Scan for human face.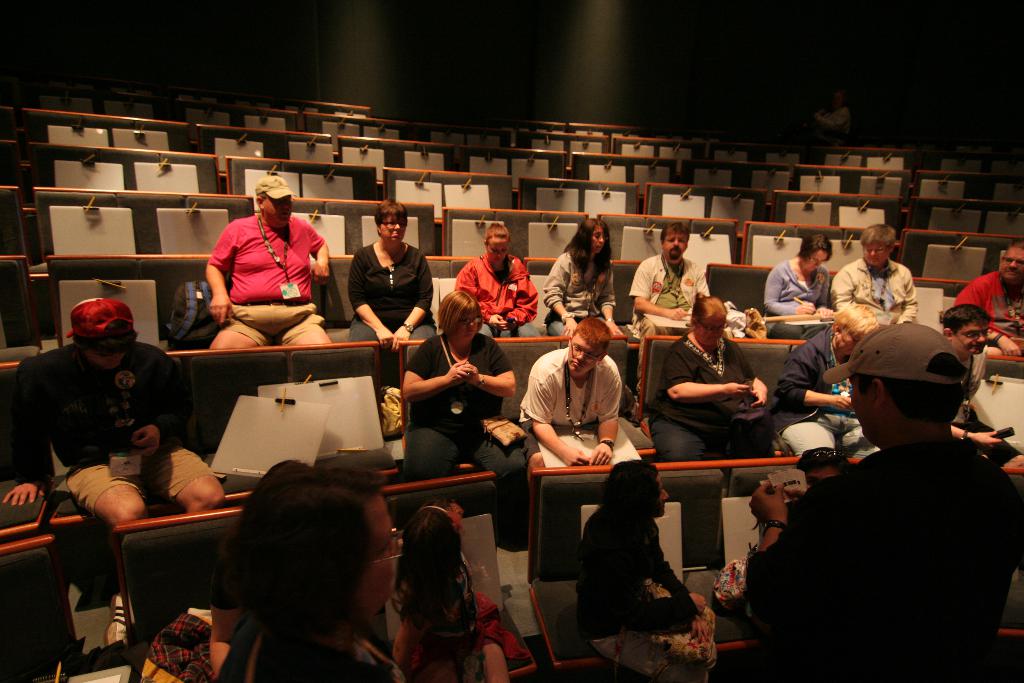
Scan result: <region>568, 336, 598, 374</region>.
